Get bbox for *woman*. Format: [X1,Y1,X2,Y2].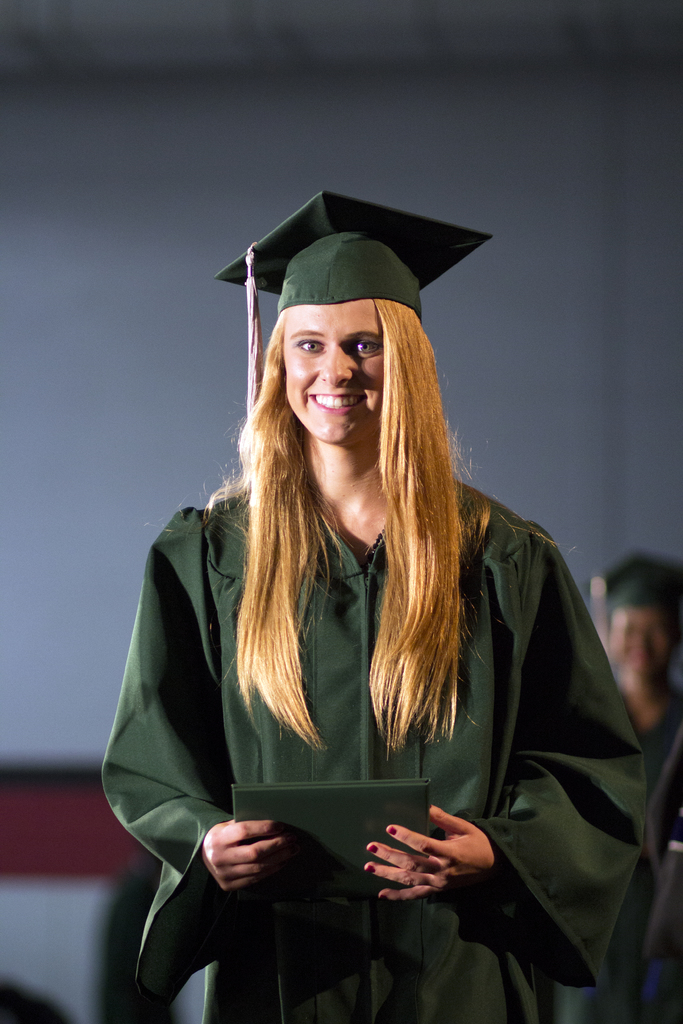
[110,189,617,1023].
